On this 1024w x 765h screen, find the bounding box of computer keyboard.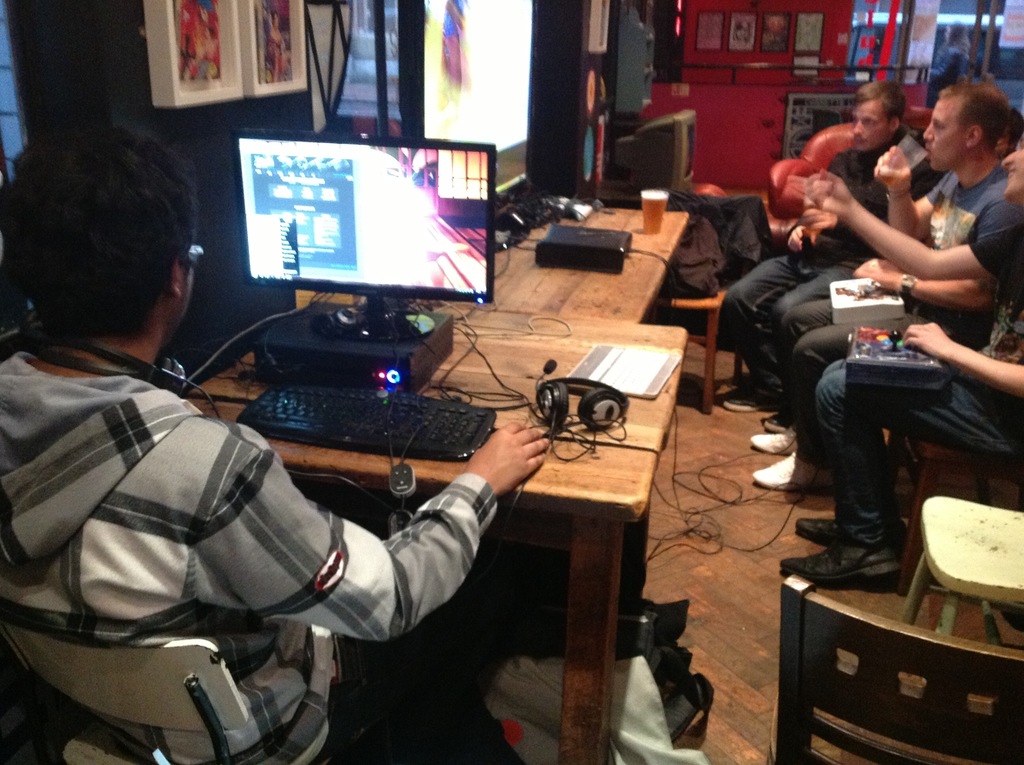
Bounding box: BBox(234, 382, 497, 461).
